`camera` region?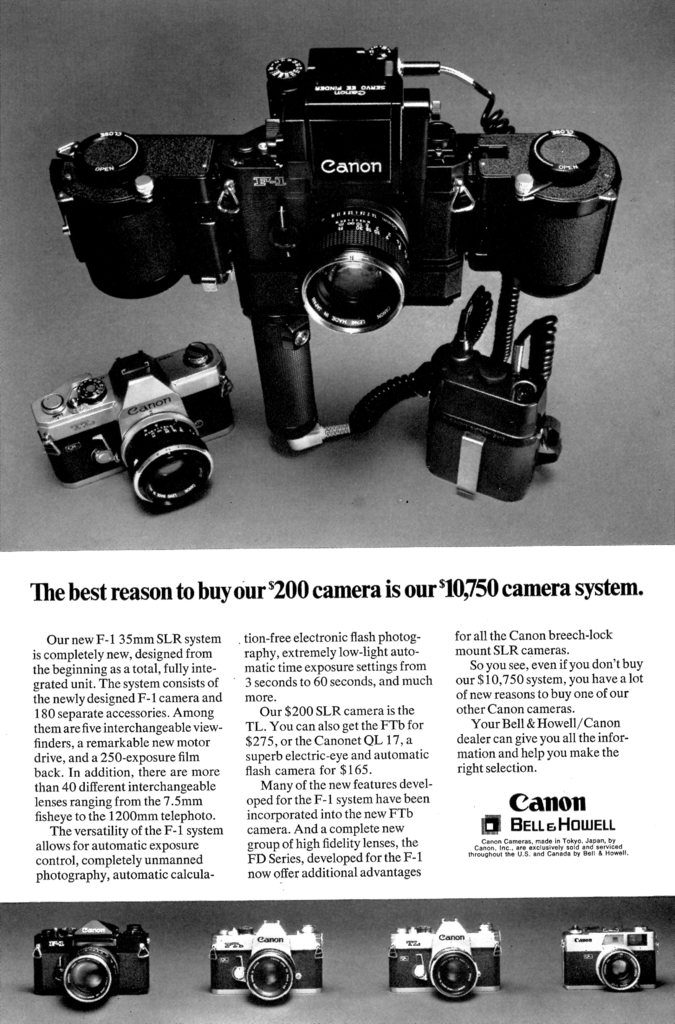
{"x1": 30, "y1": 916, "x2": 153, "y2": 1007}
